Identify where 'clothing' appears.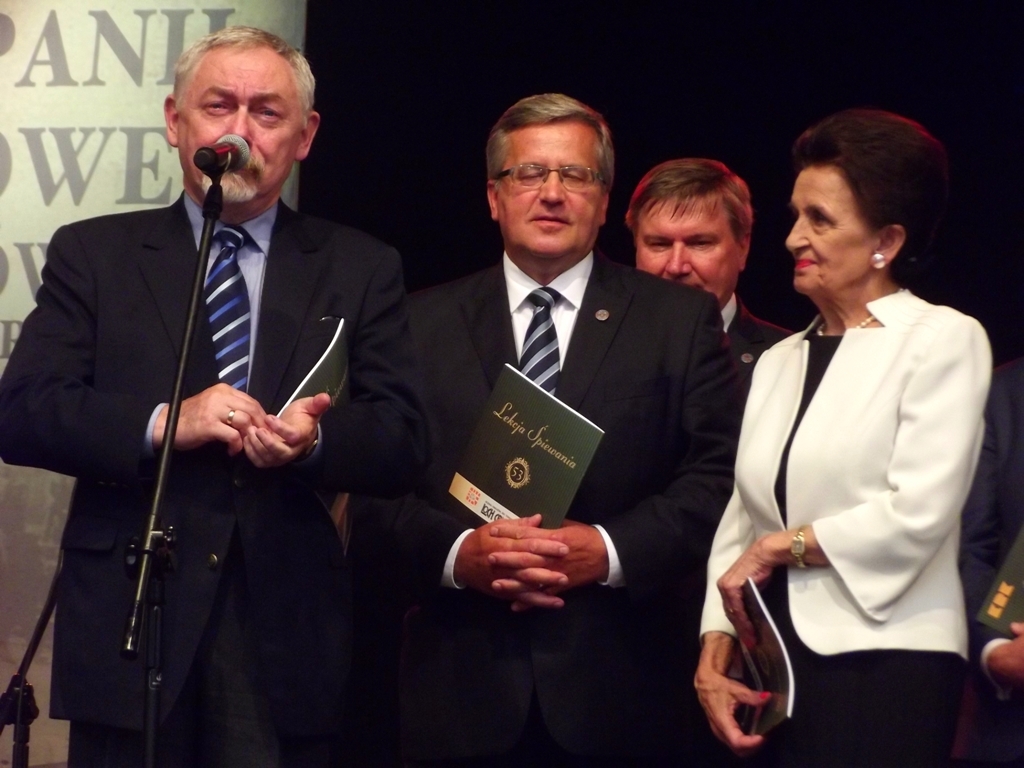
Appears at box(0, 187, 441, 767).
